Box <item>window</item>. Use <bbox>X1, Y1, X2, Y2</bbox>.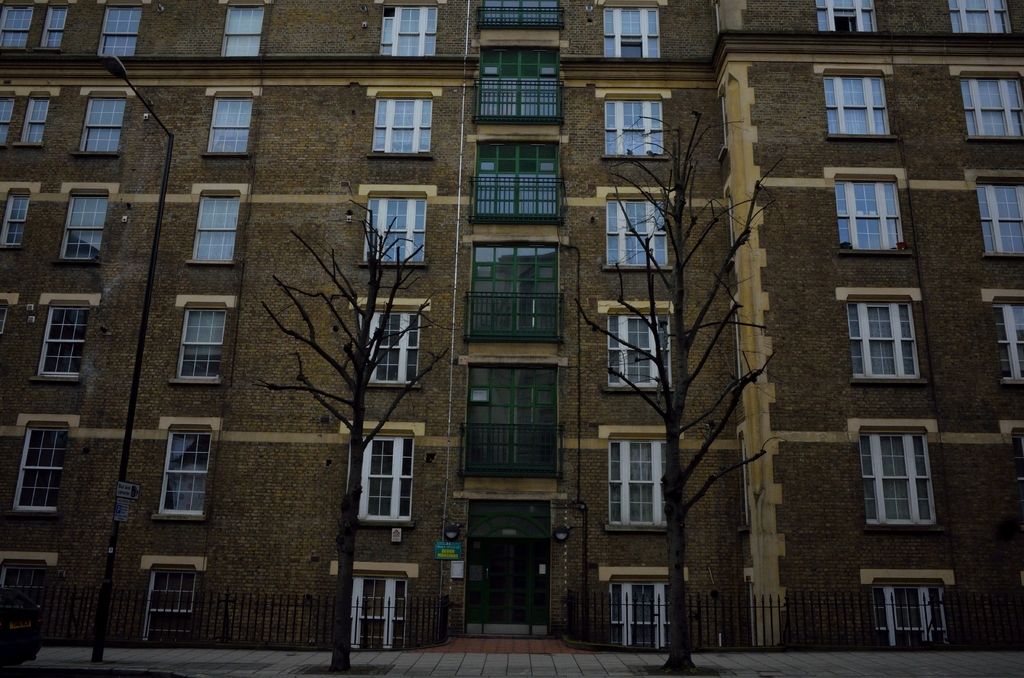
<bbox>815, 0, 875, 31</bbox>.
